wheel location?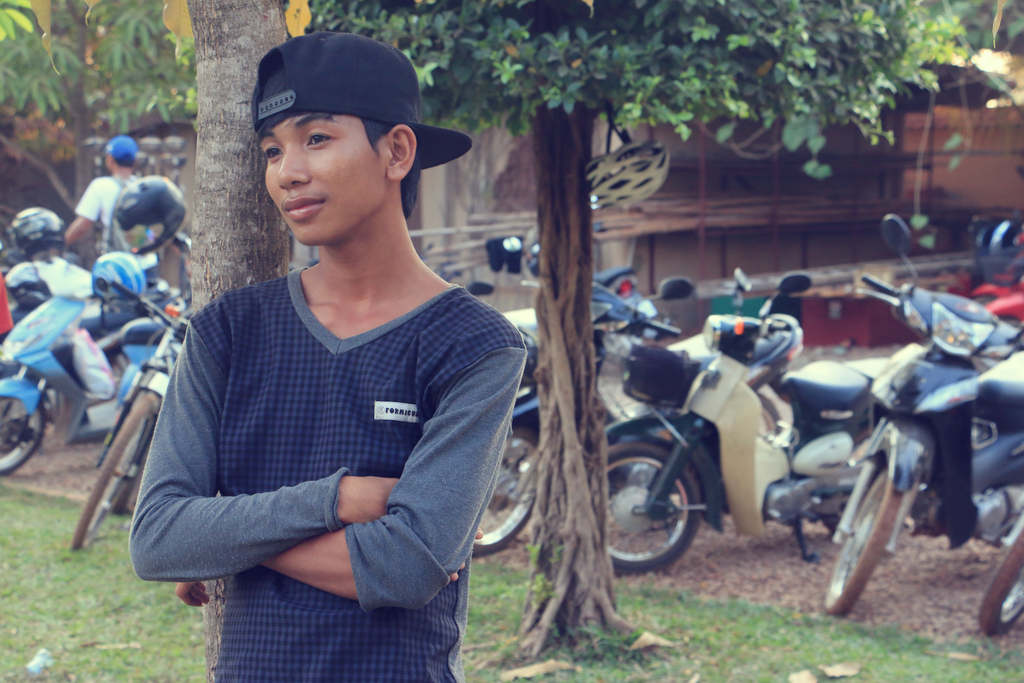
box=[600, 449, 718, 577]
